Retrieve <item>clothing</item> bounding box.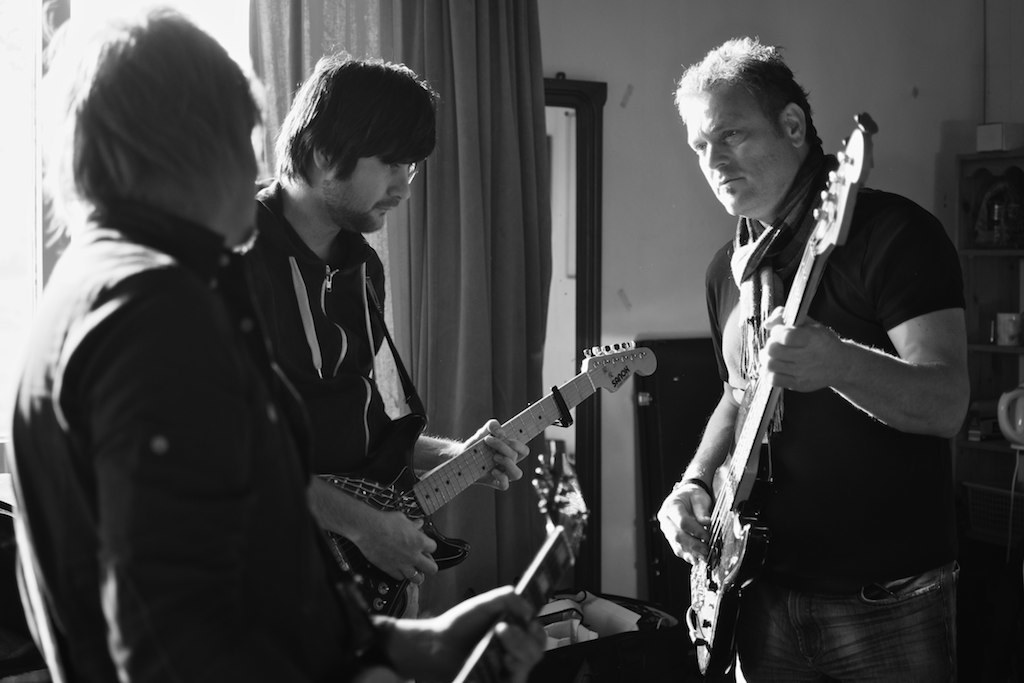
Bounding box: 235,172,417,505.
